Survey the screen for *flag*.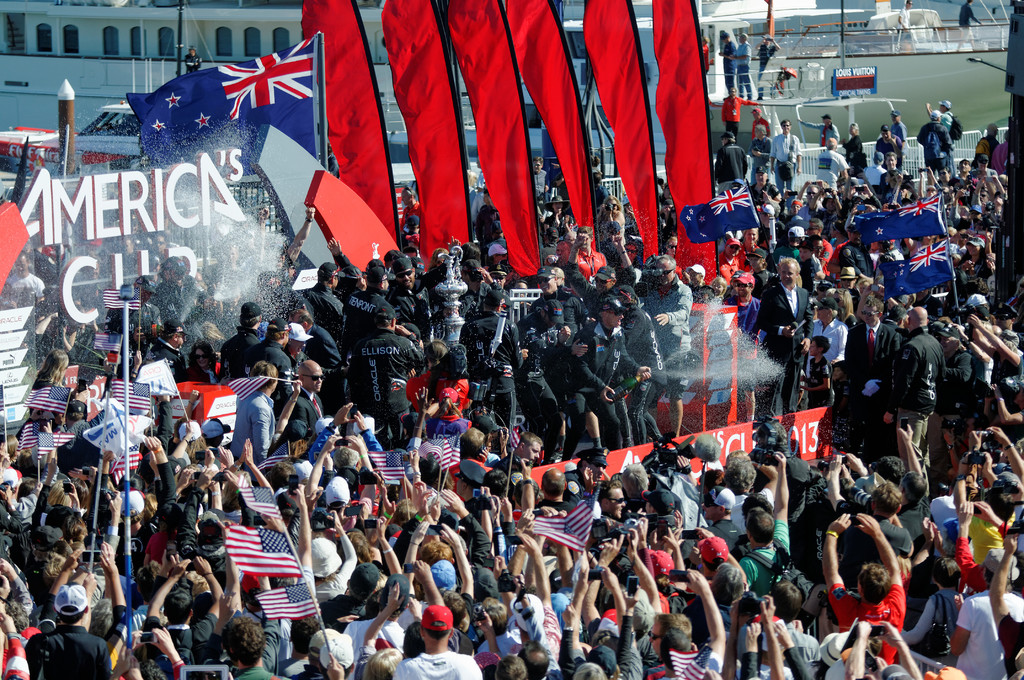
Survey found: box(842, 196, 950, 240).
